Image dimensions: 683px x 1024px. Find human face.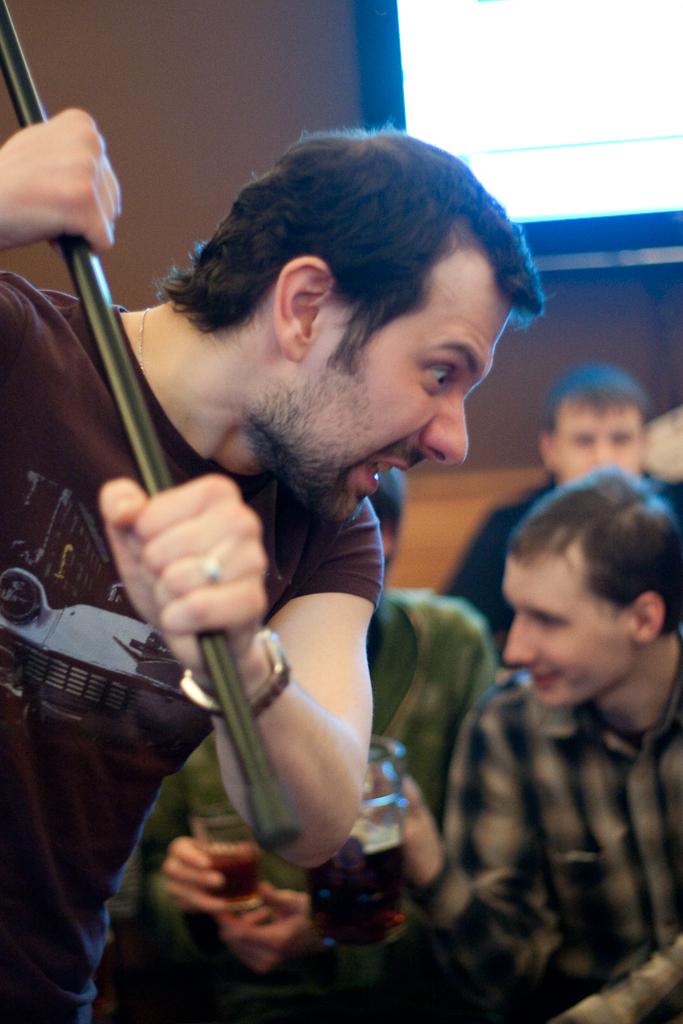
rect(501, 533, 638, 705).
